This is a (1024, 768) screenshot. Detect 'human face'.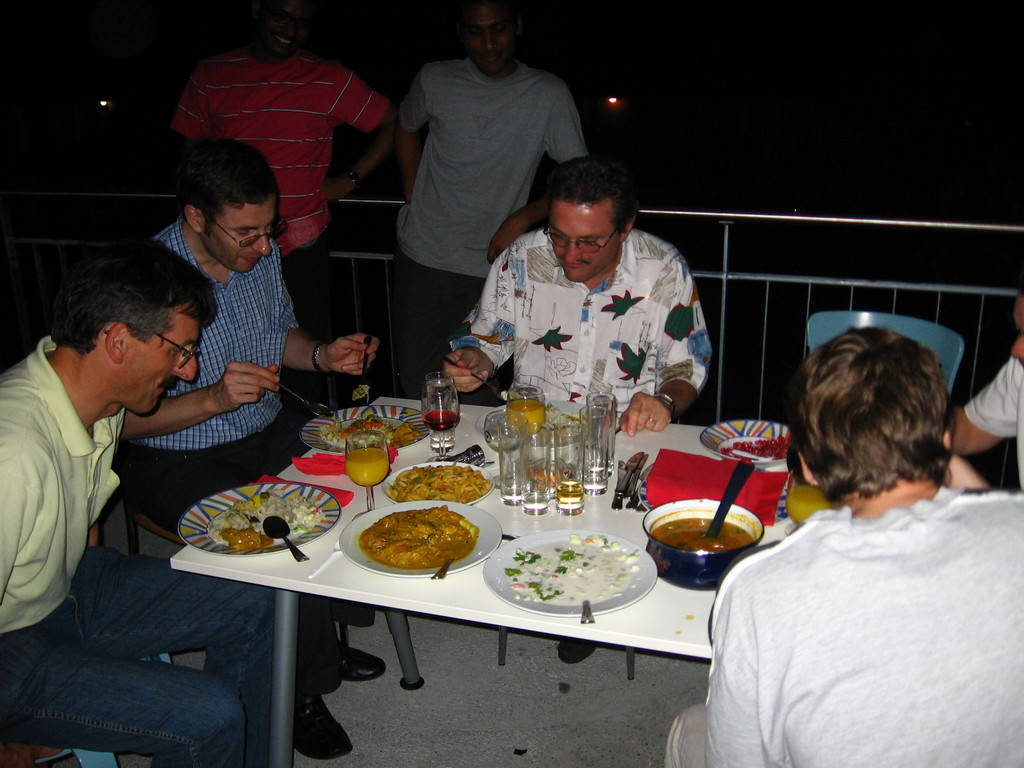
detection(204, 200, 272, 276).
